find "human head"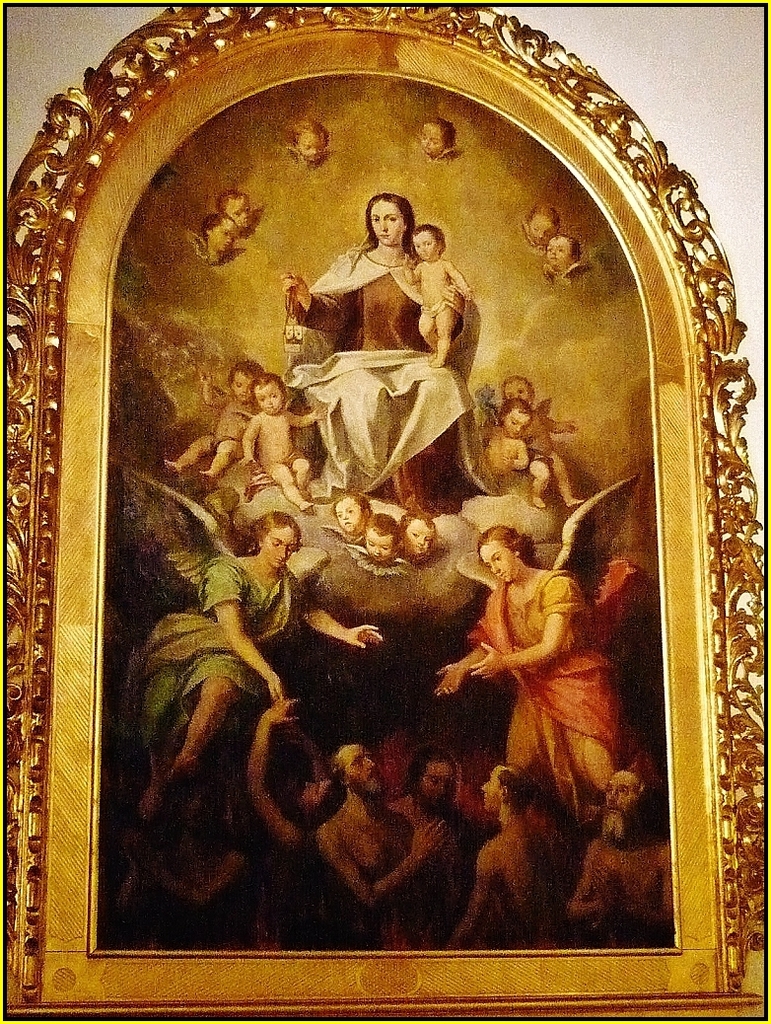
330,741,388,802
